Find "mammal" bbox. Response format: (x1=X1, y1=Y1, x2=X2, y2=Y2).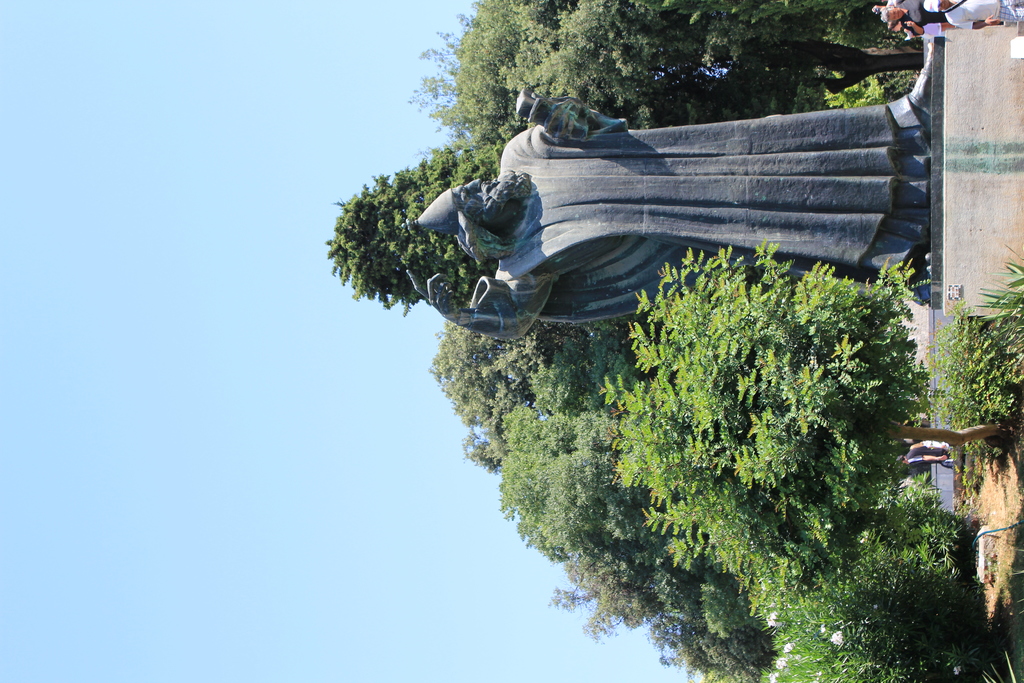
(x1=890, y1=17, x2=952, y2=45).
